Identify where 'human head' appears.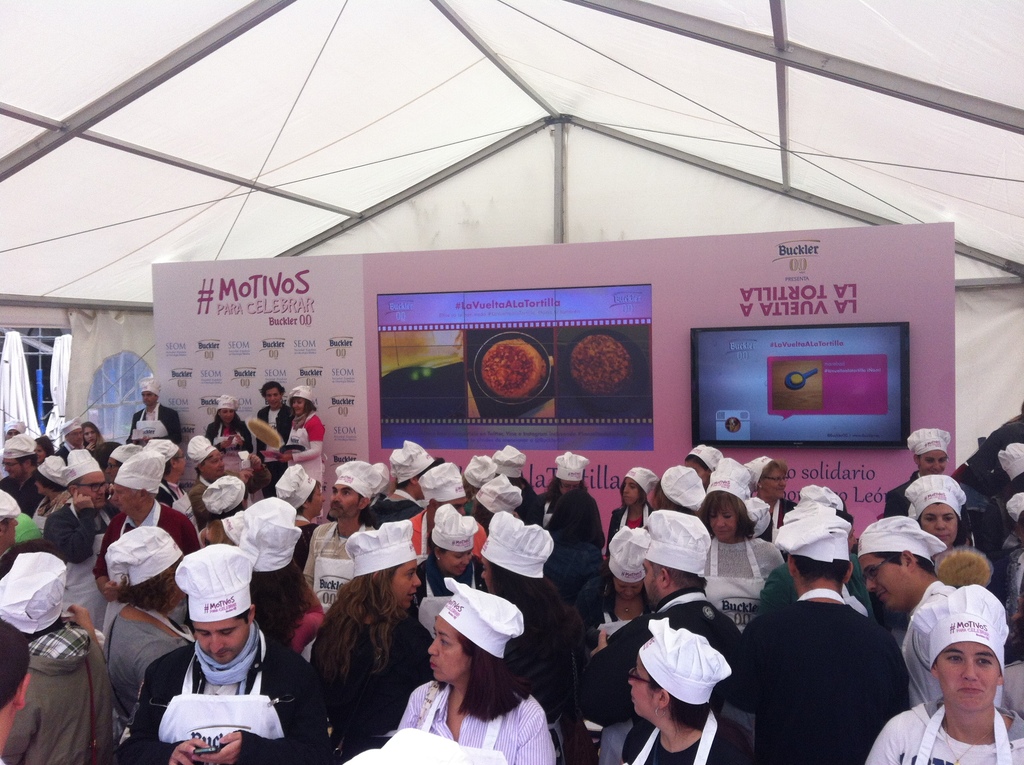
Appears at (left=106, top=522, right=189, bottom=618).
